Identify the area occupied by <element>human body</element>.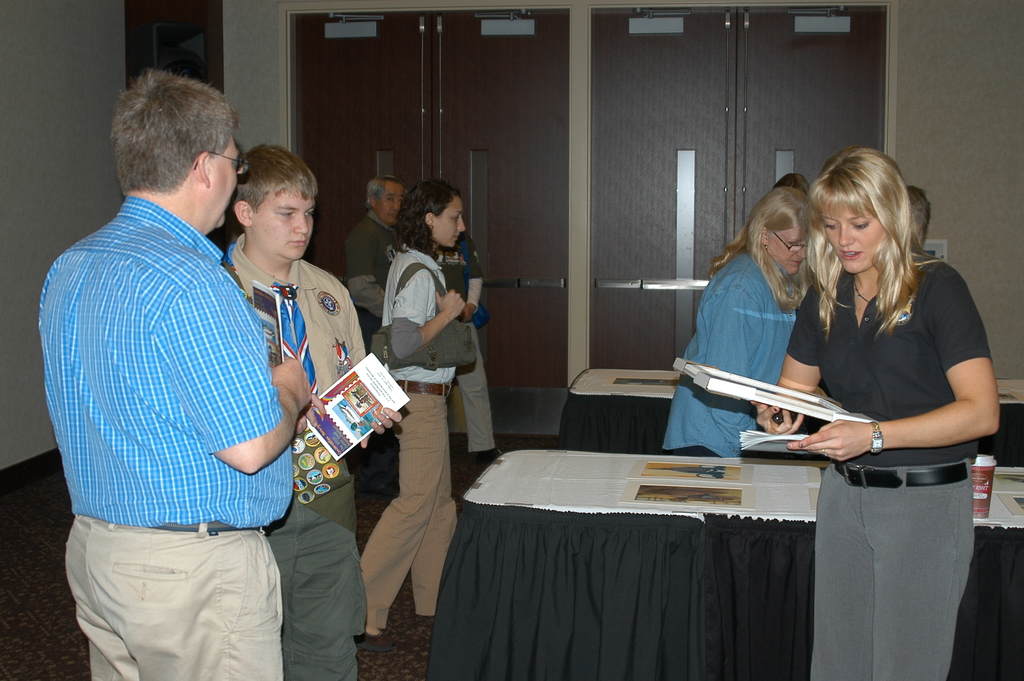
Area: bbox(421, 224, 500, 472).
